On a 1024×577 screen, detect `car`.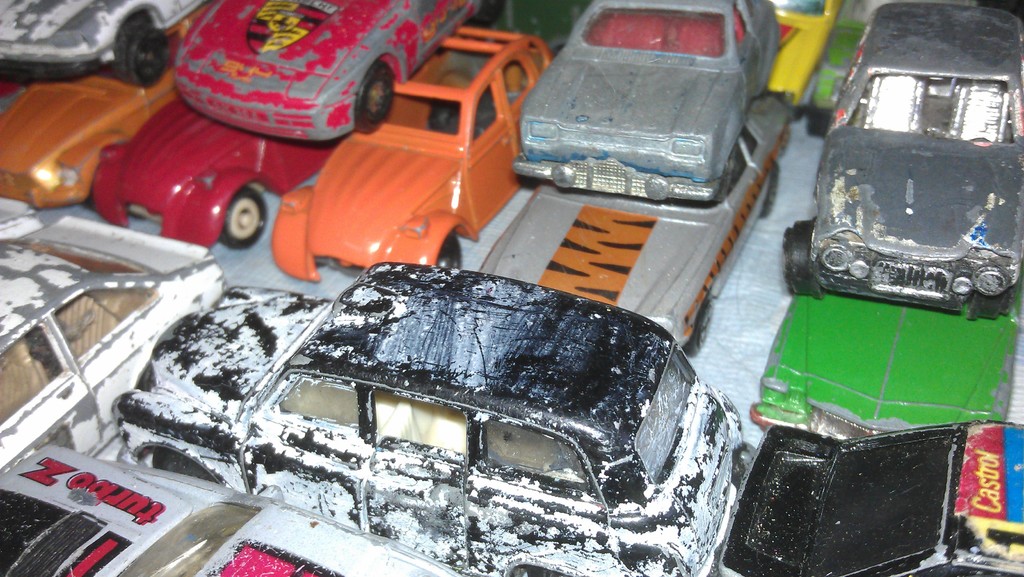
bbox=[780, 0, 1023, 319].
